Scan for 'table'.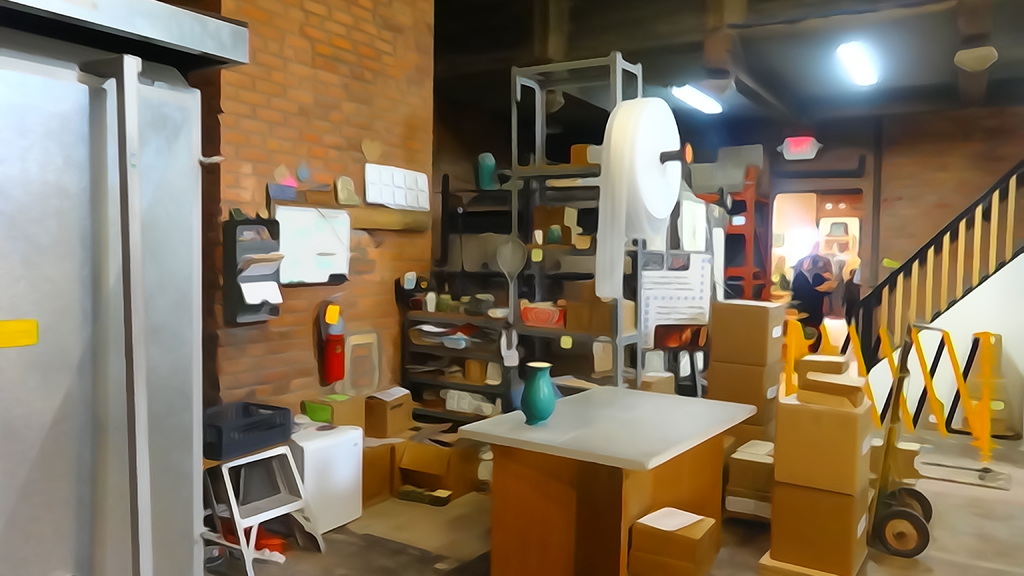
Scan result: {"left": 449, "top": 354, "right": 743, "bottom": 574}.
